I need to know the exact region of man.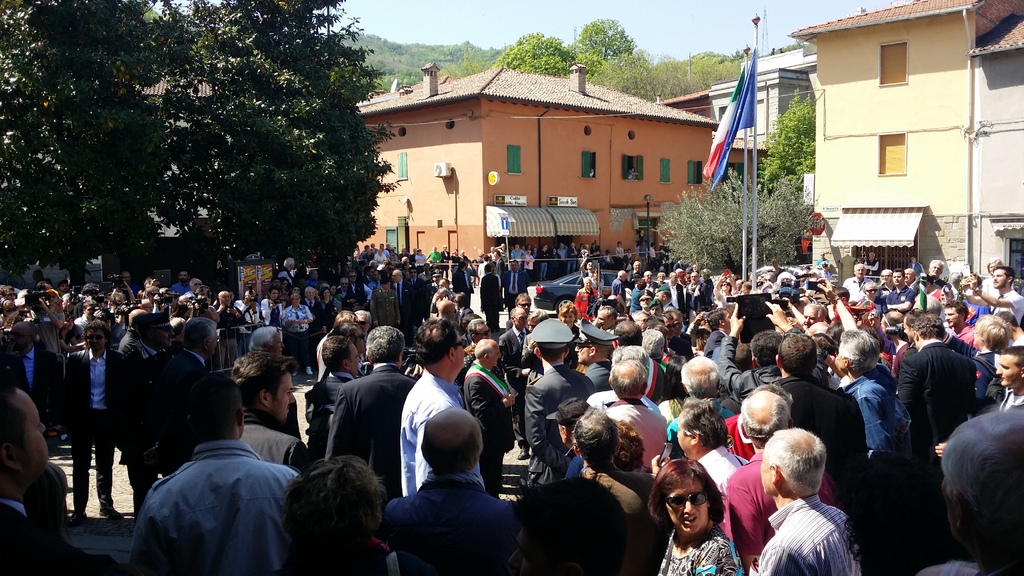
Region: l=504, t=258, r=530, b=296.
